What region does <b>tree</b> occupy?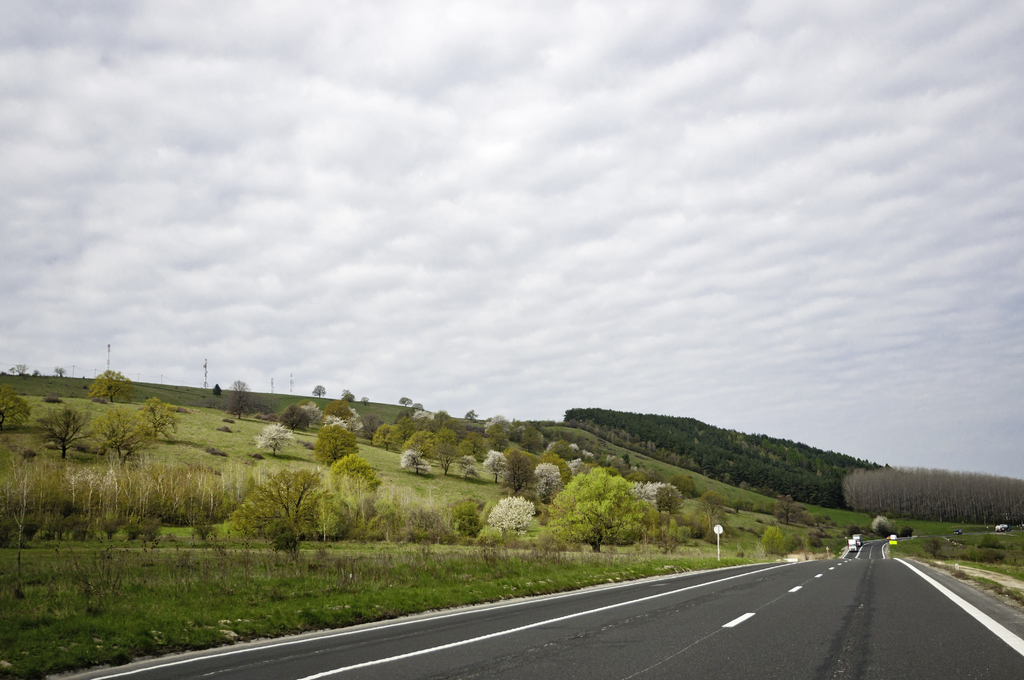
box=[12, 364, 28, 375].
